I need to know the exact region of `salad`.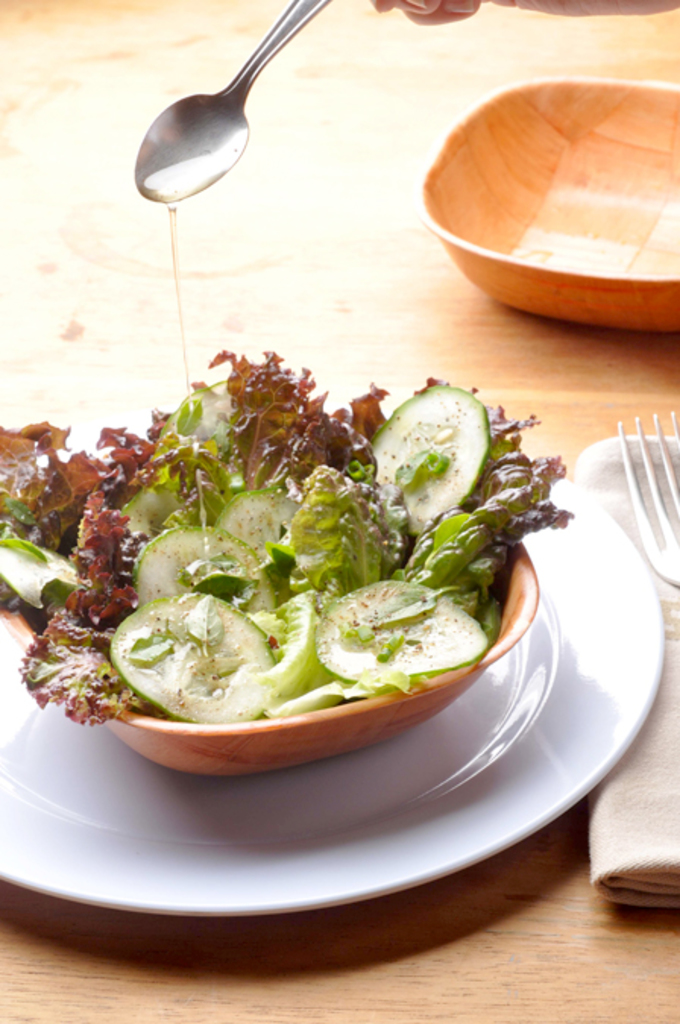
Region: locate(0, 346, 574, 721).
